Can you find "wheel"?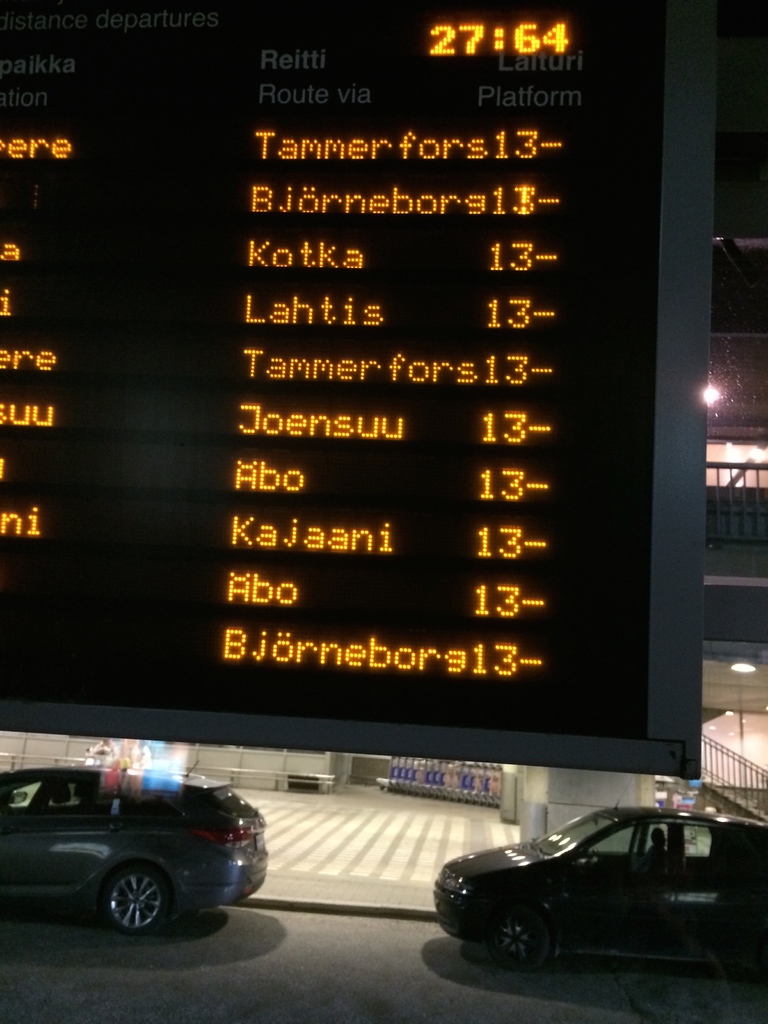
Yes, bounding box: <region>493, 912, 550, 968</region>.
